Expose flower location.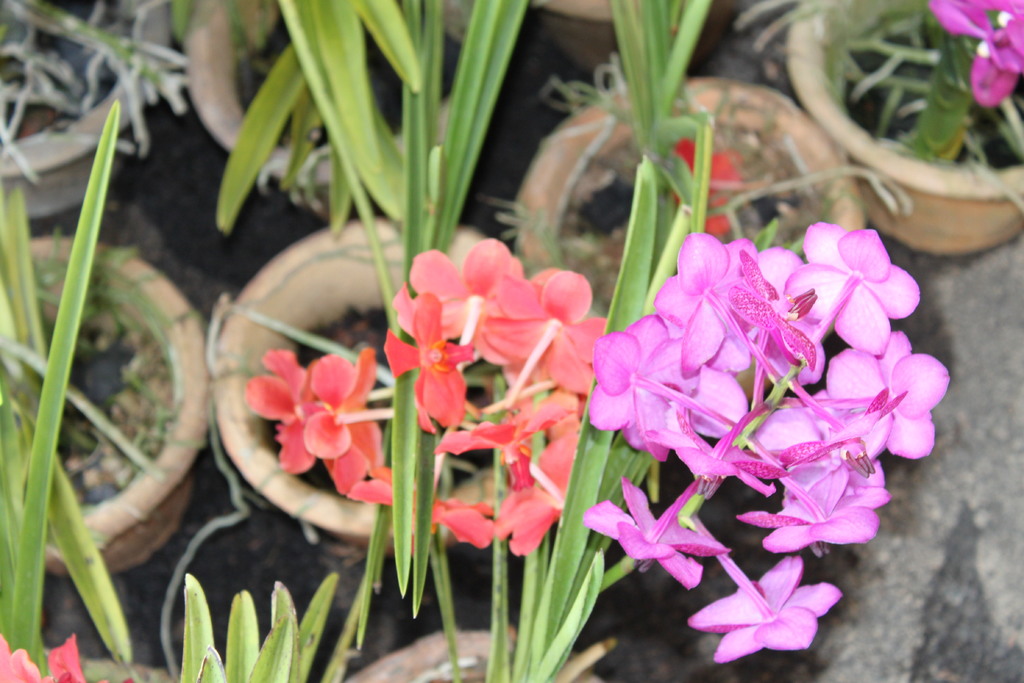
Exposed at <box>0,638,104,682</box>.
